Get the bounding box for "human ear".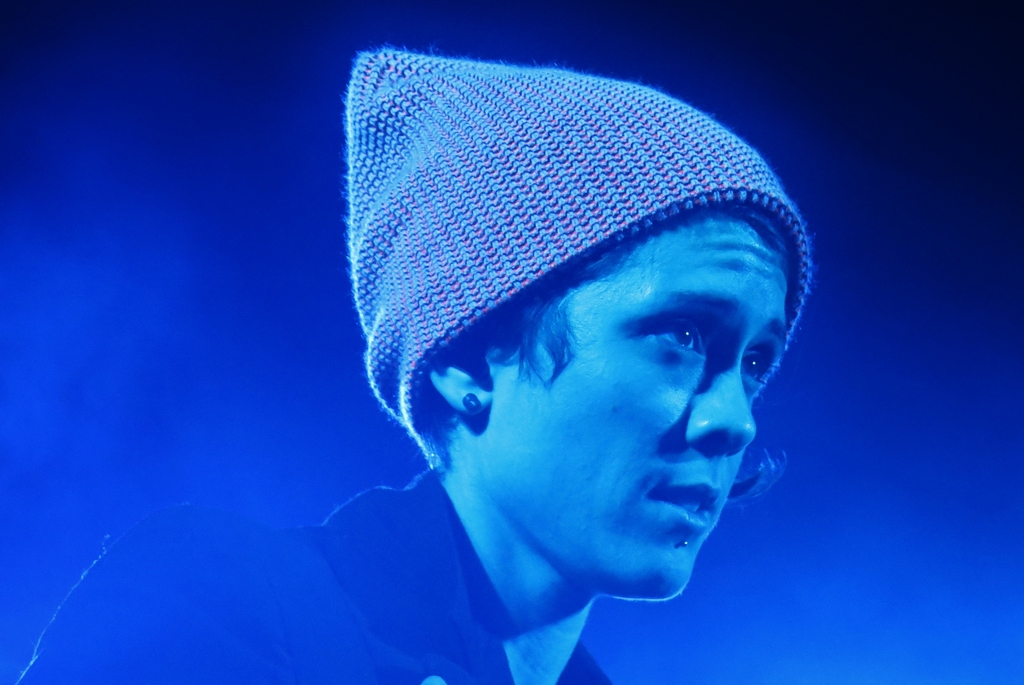
{"x1": 427, "y1": 351, "x2": 495, "y2": 410}.
